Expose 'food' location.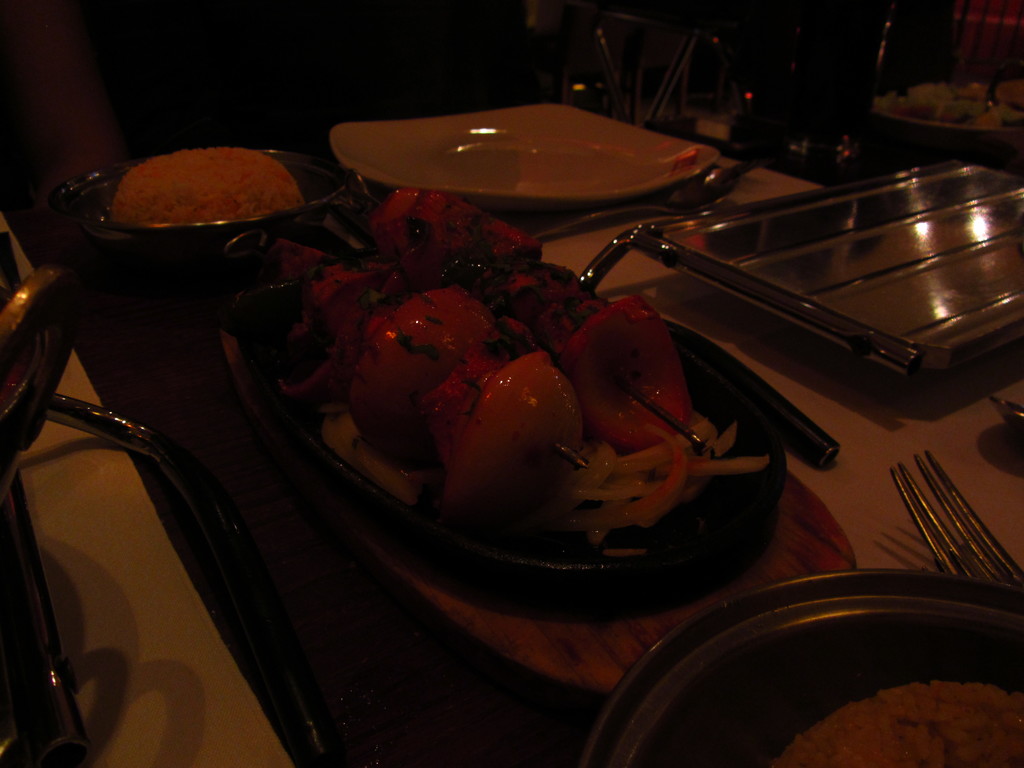
Exposed at region(210, 184, 769, 550).
